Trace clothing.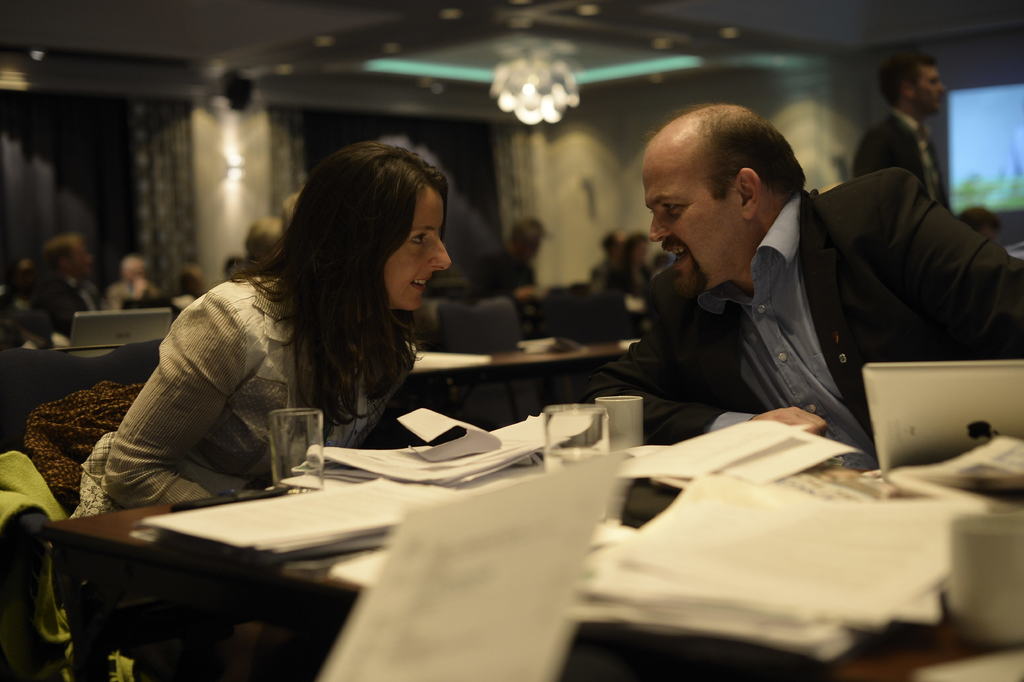
Traced to bbox=[584, 165, 1023, 469].
